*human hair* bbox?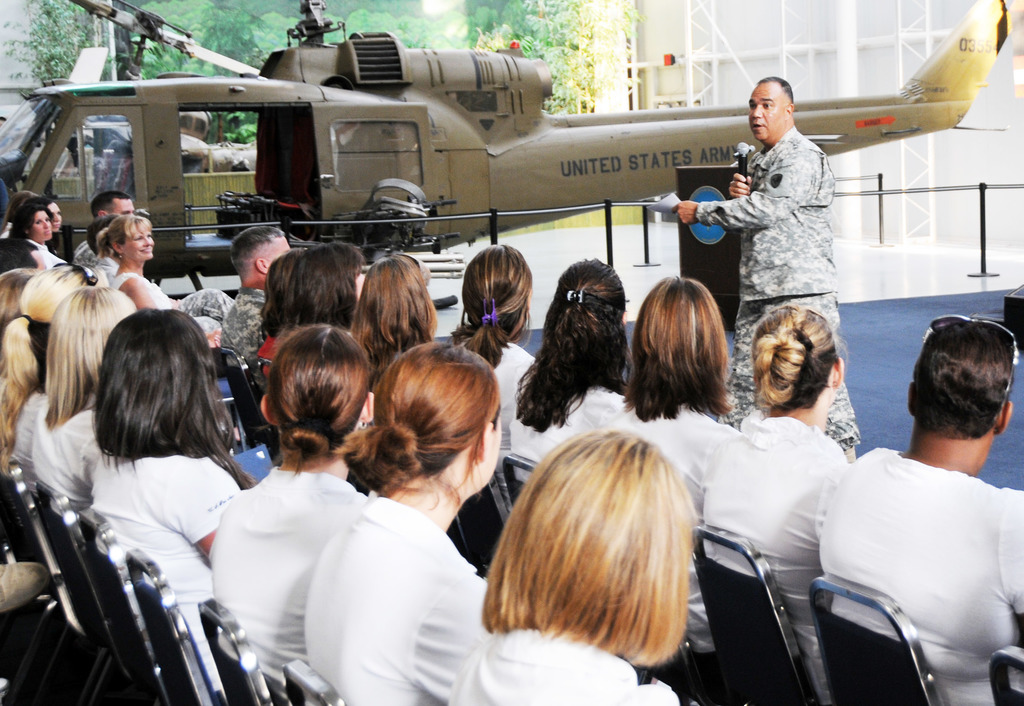
bbox=(352, 340, 510, 534)
